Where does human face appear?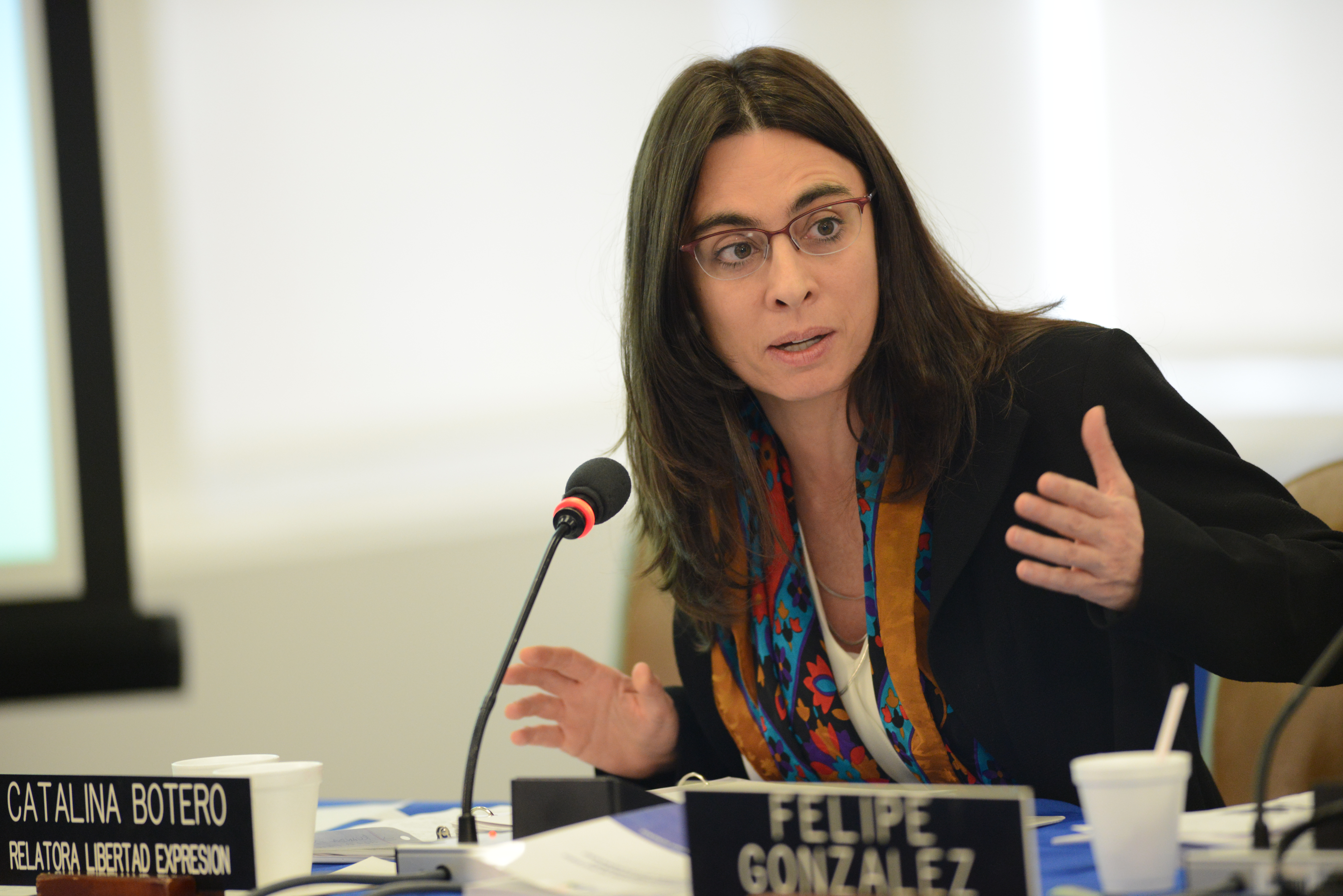
Appears at <bbox>126, 24, 161, 73</bbox>.
